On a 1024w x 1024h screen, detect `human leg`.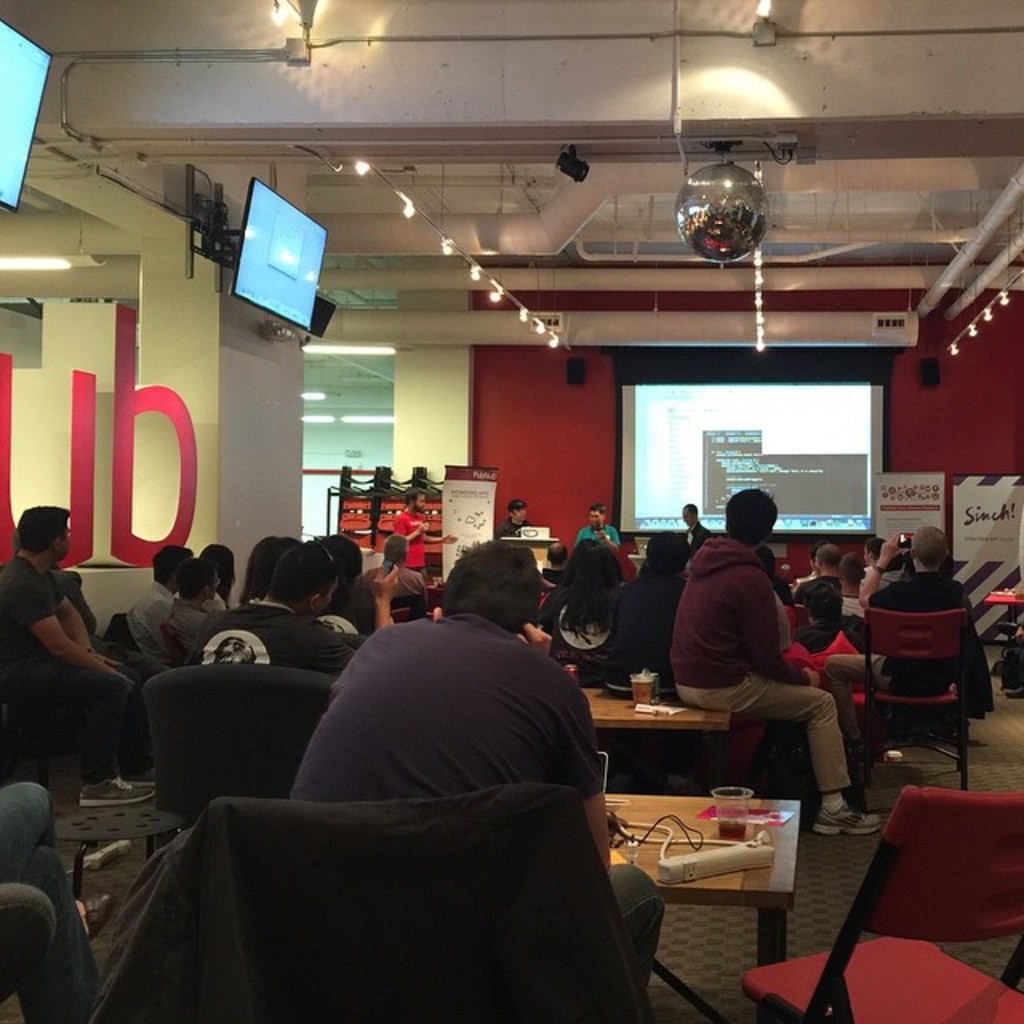
[left=0, top=779, right=54, bottom=882].
